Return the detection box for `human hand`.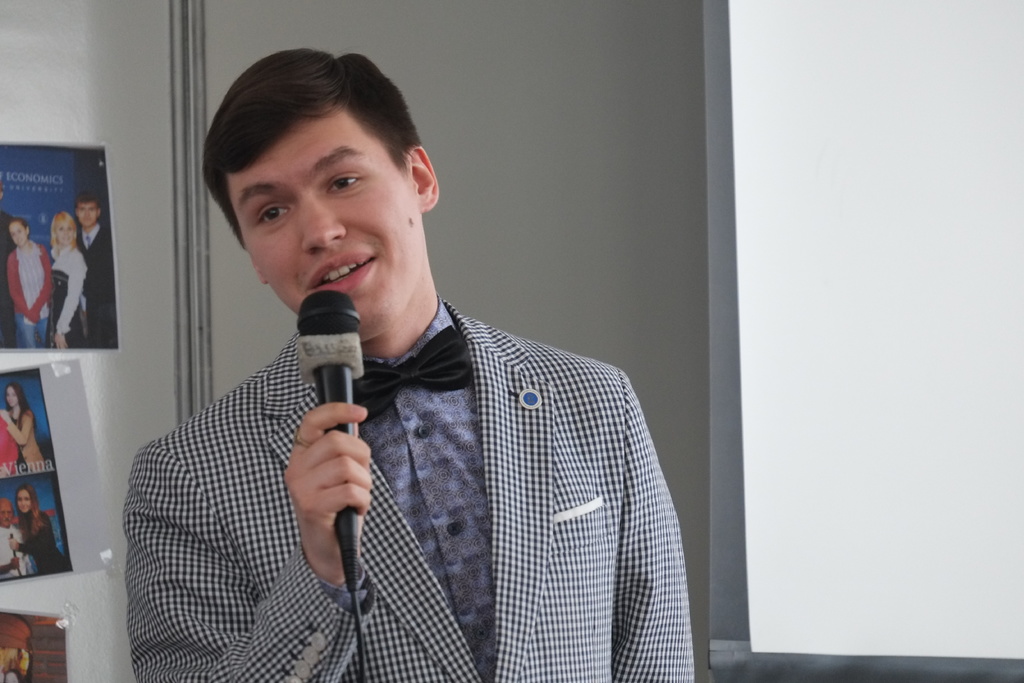
l=282, t=383, r=375, b=591.
